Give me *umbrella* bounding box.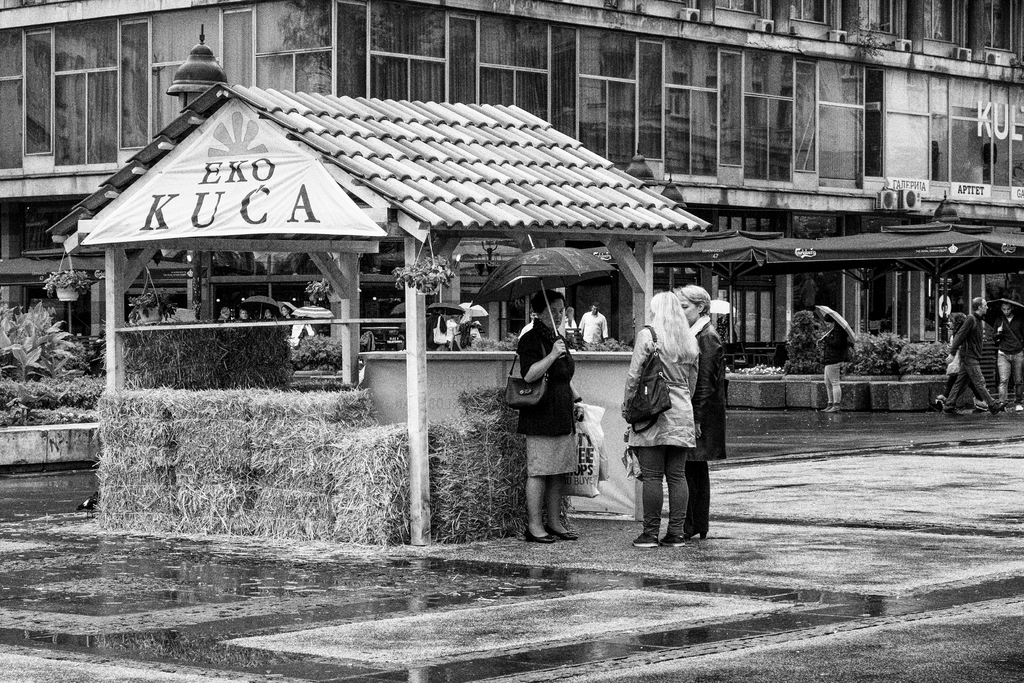
BBox(237, 293, 282, 320).
